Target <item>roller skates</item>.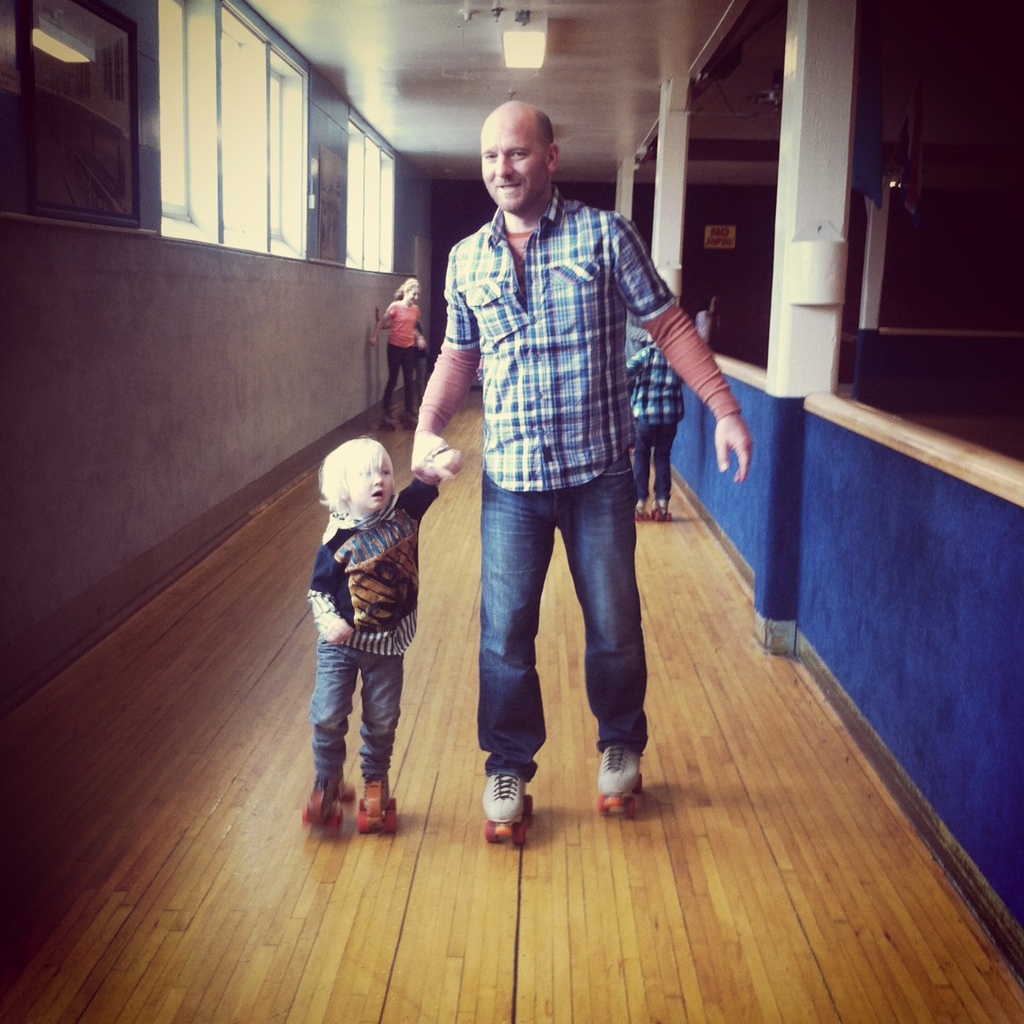
Target region: 356,778,403,838.
